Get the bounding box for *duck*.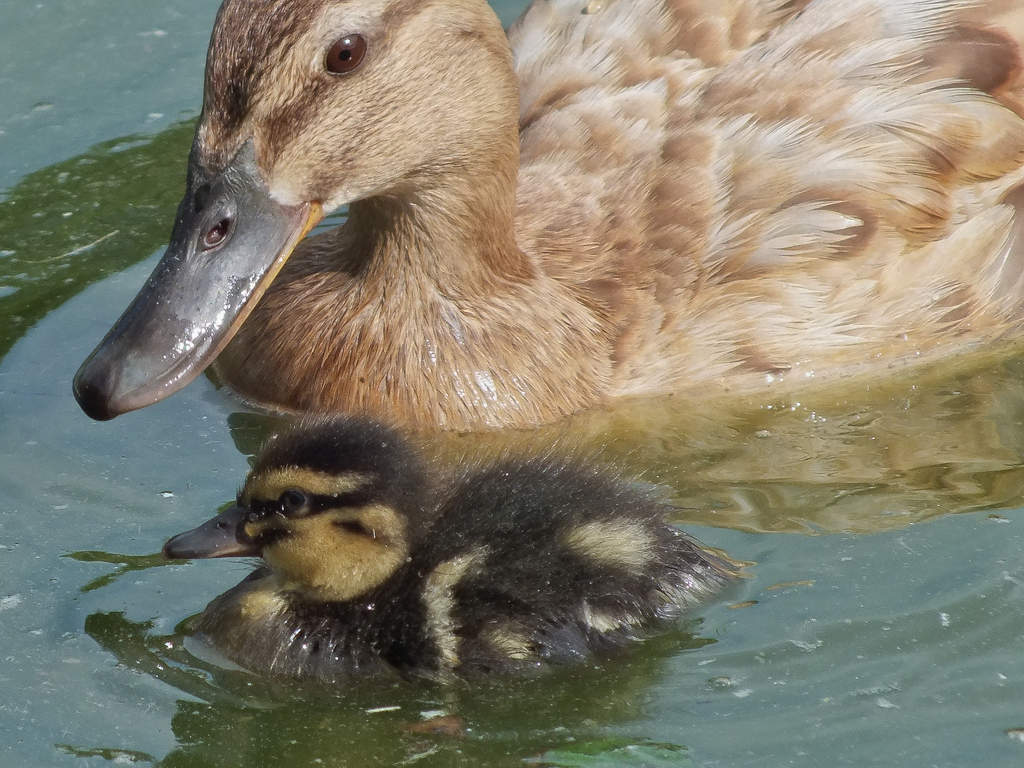
129/405/731/675.
